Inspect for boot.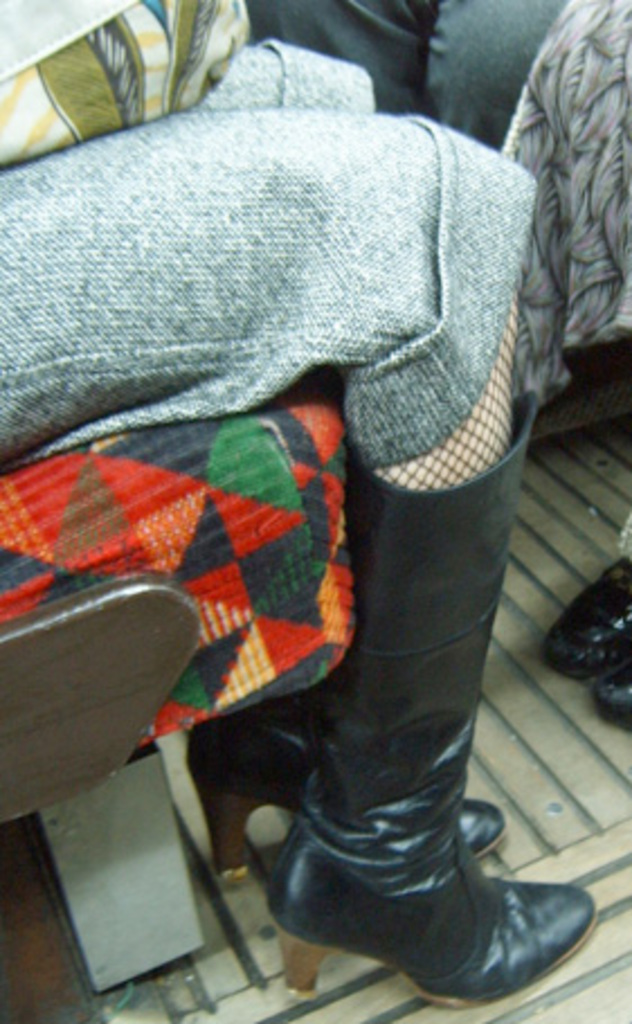
Inspection: pyautogui.locateOnScreen(92, 169, 571, 1004).
